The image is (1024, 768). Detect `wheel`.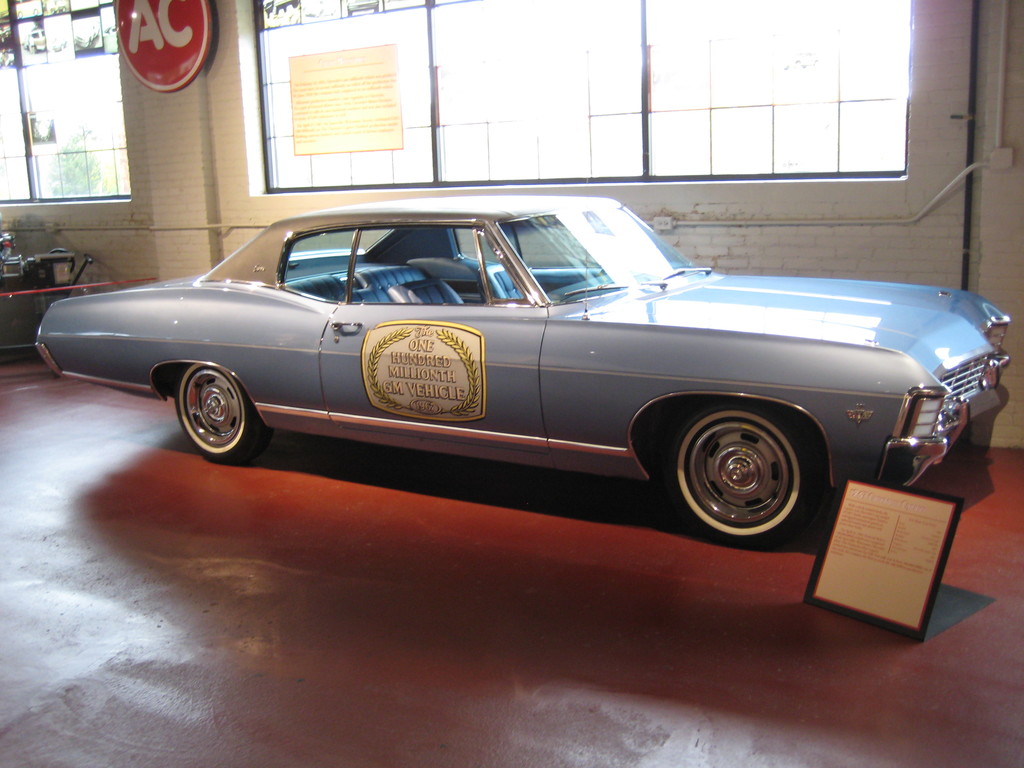
Detection: 668:397:820:547.
